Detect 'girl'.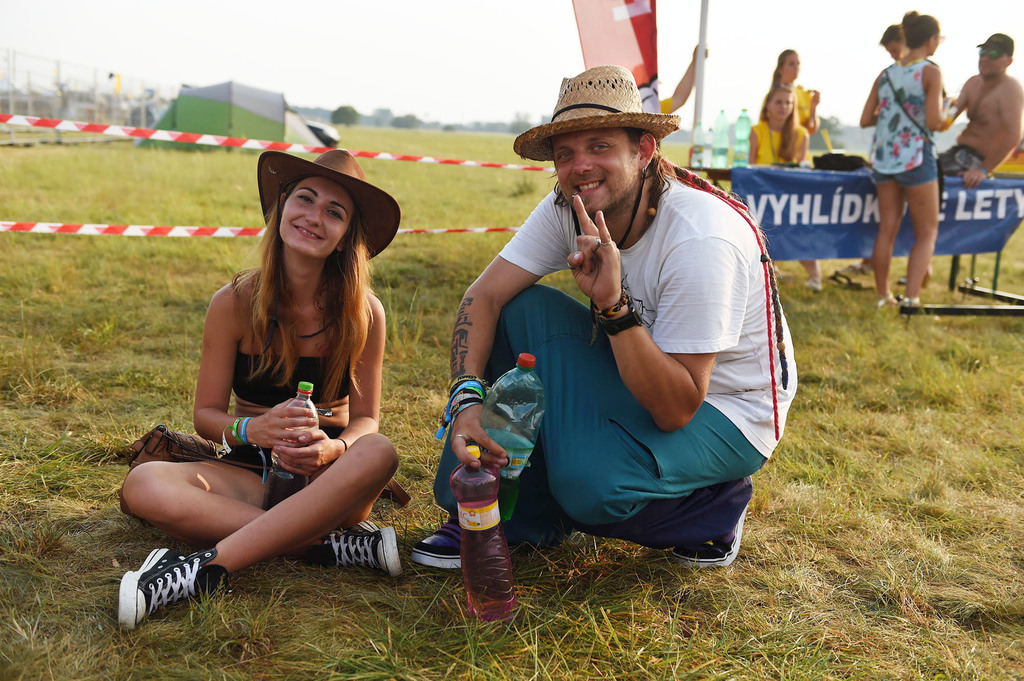
Detected at {"left": 748, "top": 85, "right": 815, "bottom": 170}.
